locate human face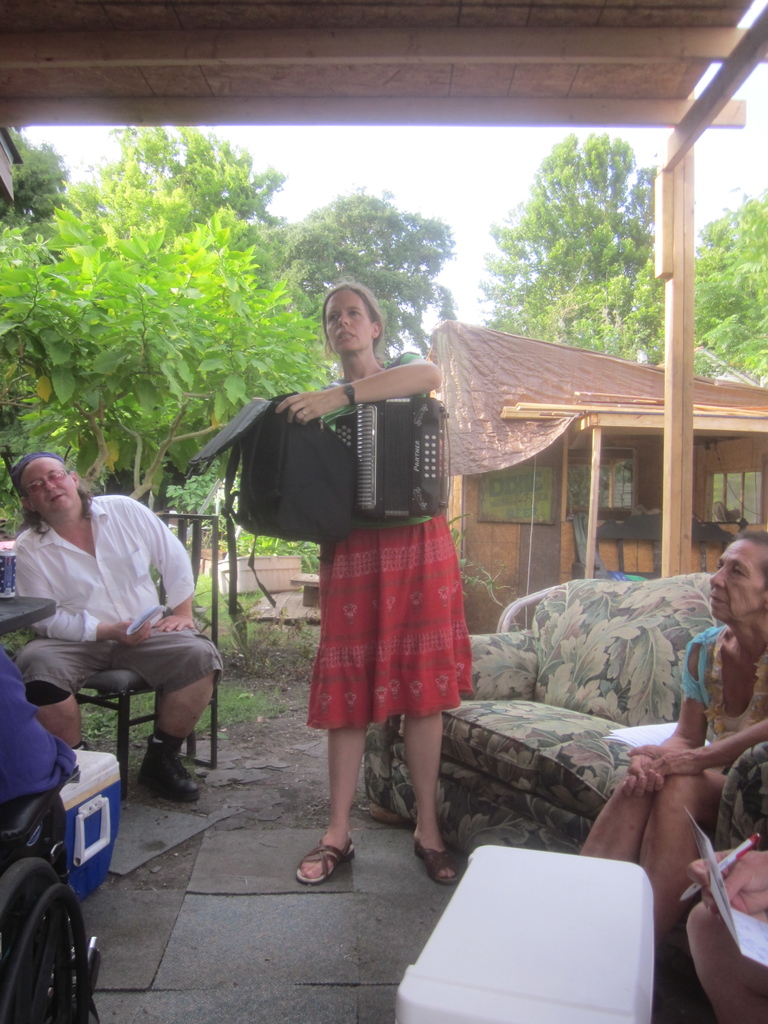
detection(324, 289, 371, 351)
